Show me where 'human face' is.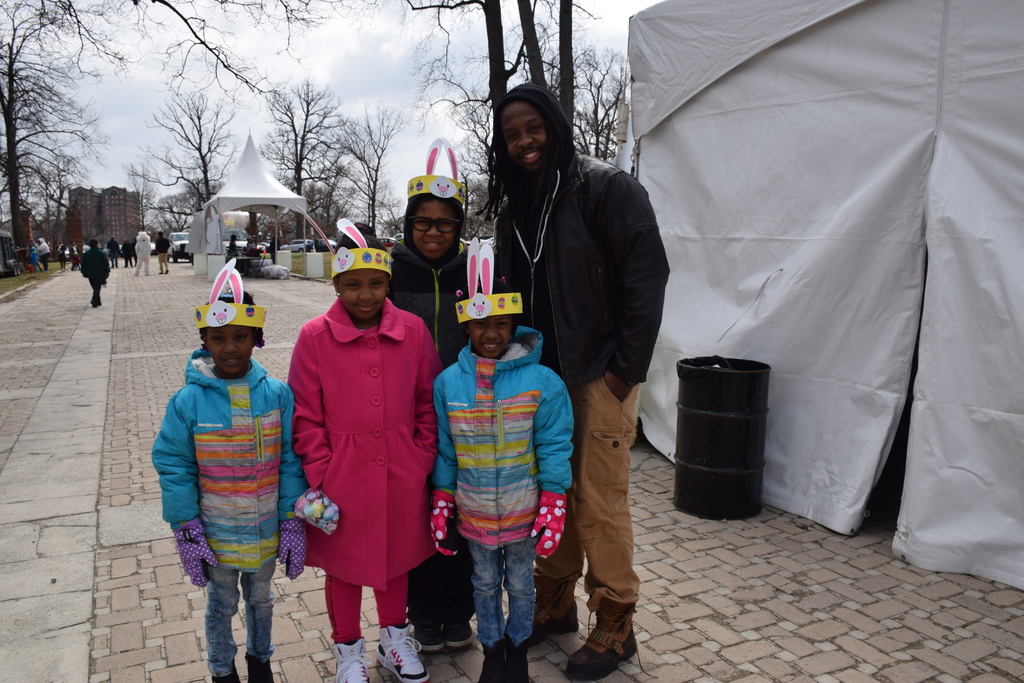
'human face' is at [204,329,259,377].
